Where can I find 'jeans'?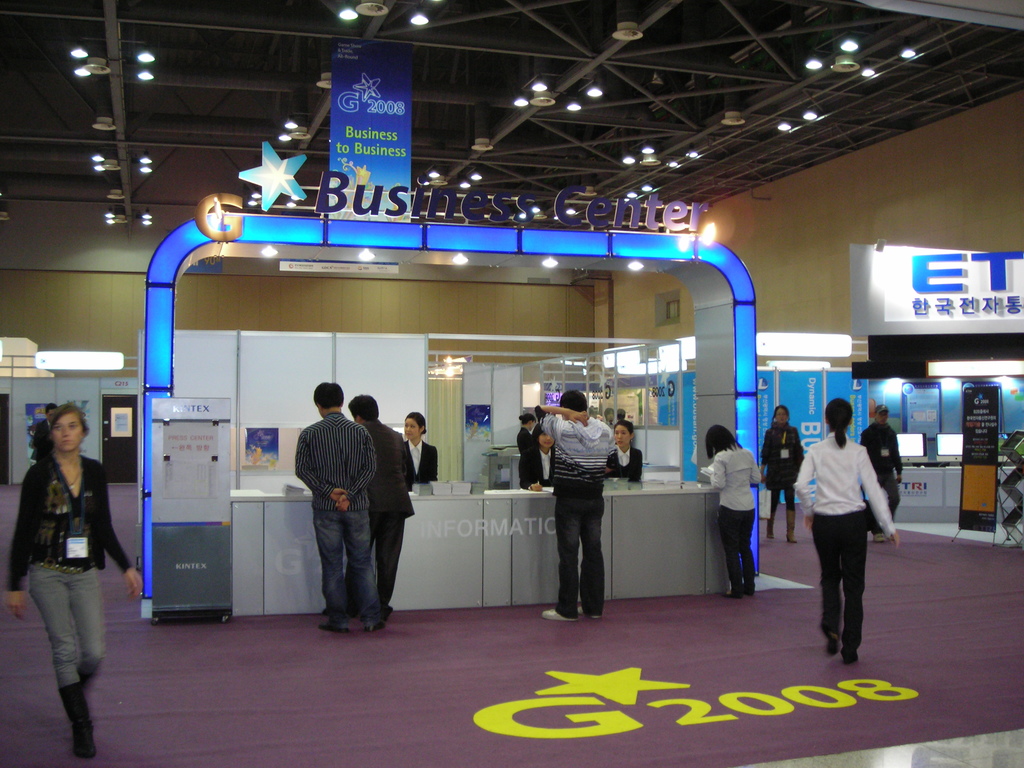
You can find it at (x1=20, y1=556, x2=96, y2=730).
